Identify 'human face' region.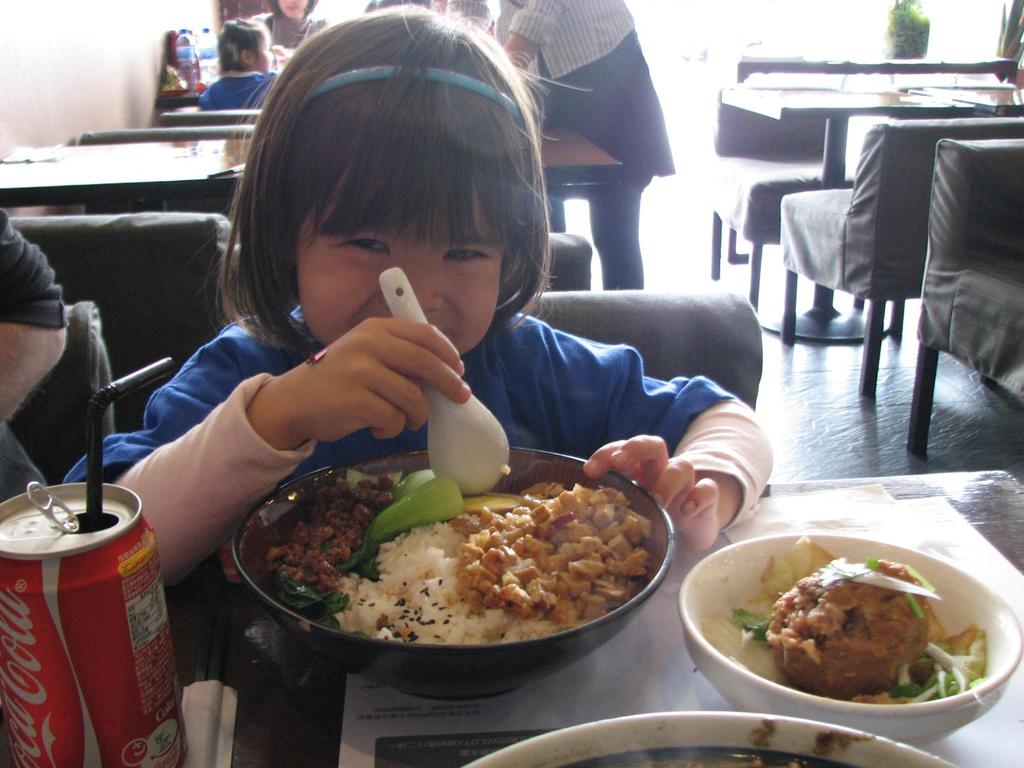
Region: l=256, t=32, r=277, b=73.
